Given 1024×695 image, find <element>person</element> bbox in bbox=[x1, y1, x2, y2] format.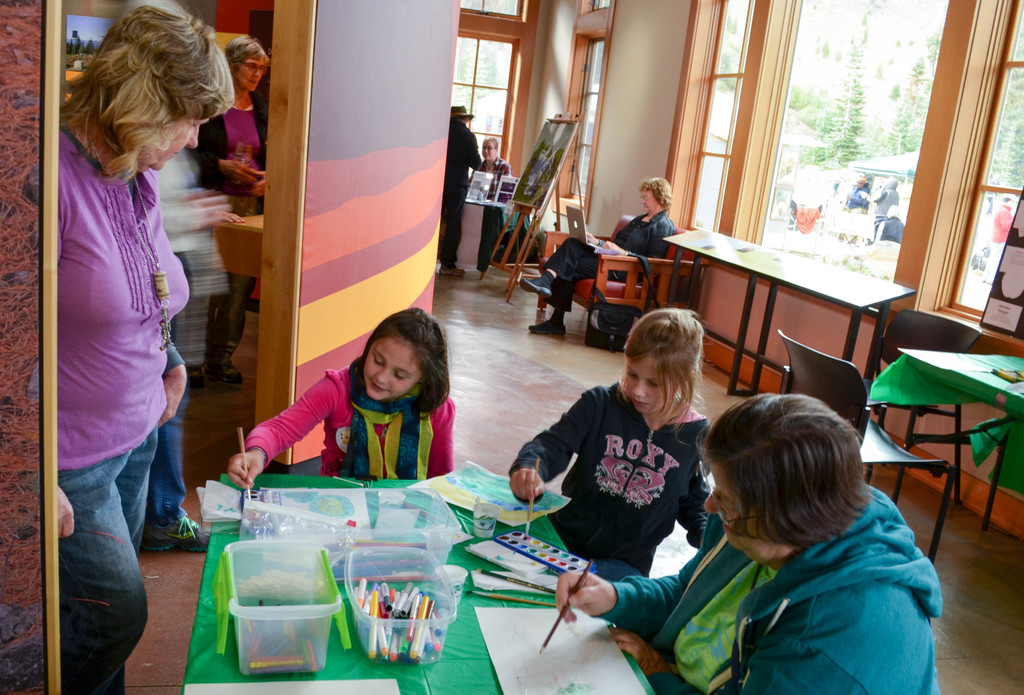
bbox=[445, 104, 483, 278].
